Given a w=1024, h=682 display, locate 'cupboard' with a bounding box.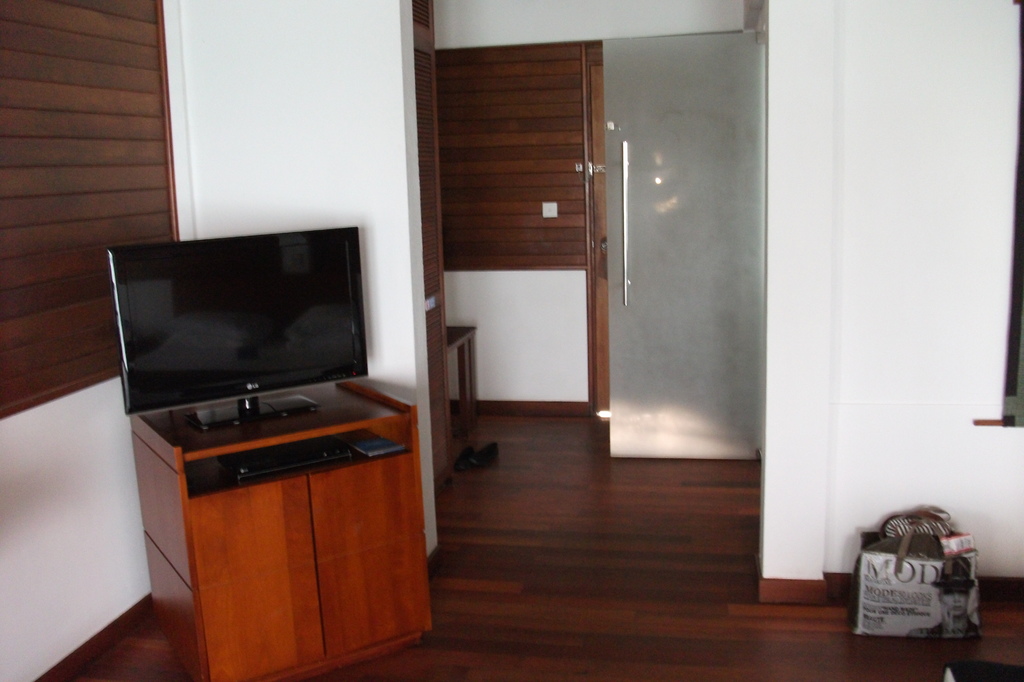
Located: (123, 405, 442, 681).
